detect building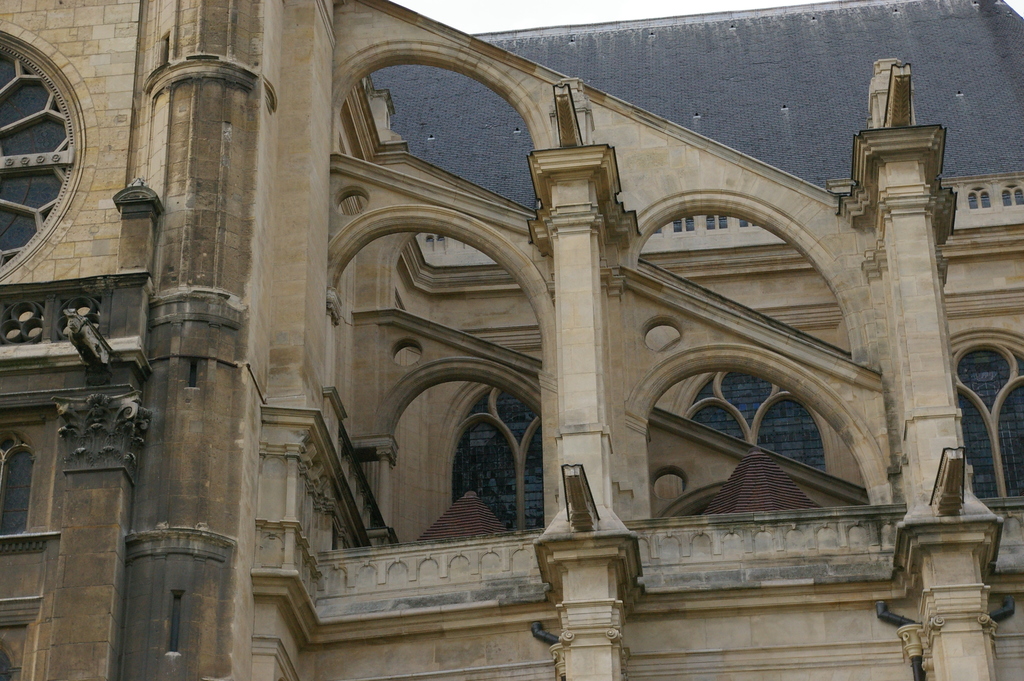
select_region(0, 0, 1023, 680)
